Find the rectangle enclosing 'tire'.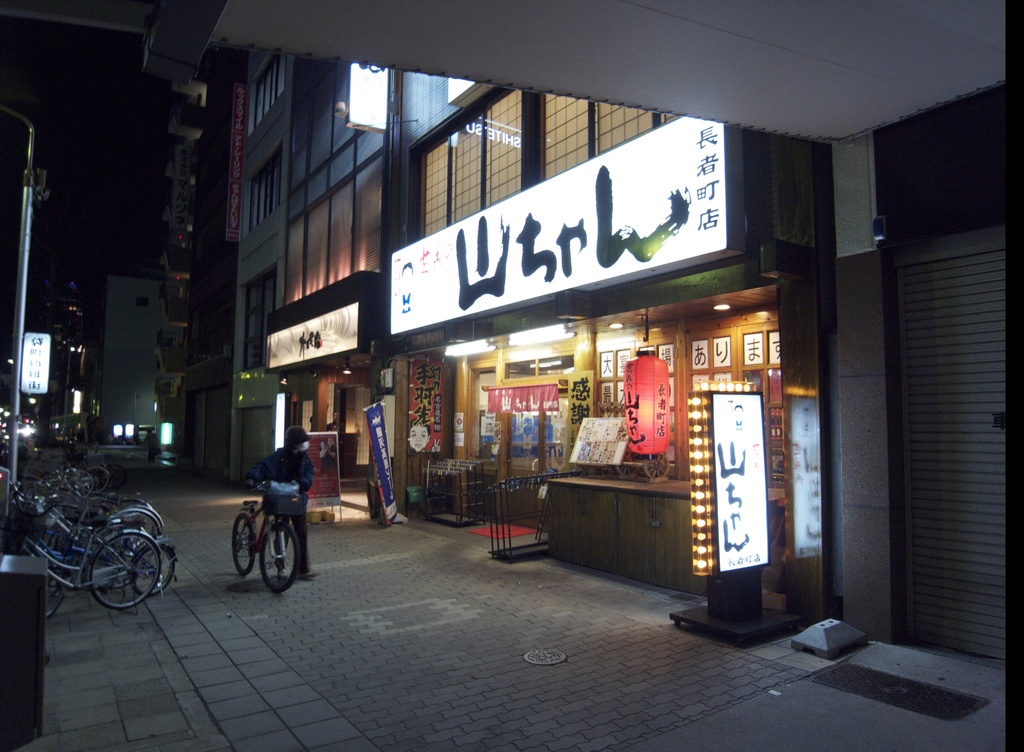
(134,545,170,595).
